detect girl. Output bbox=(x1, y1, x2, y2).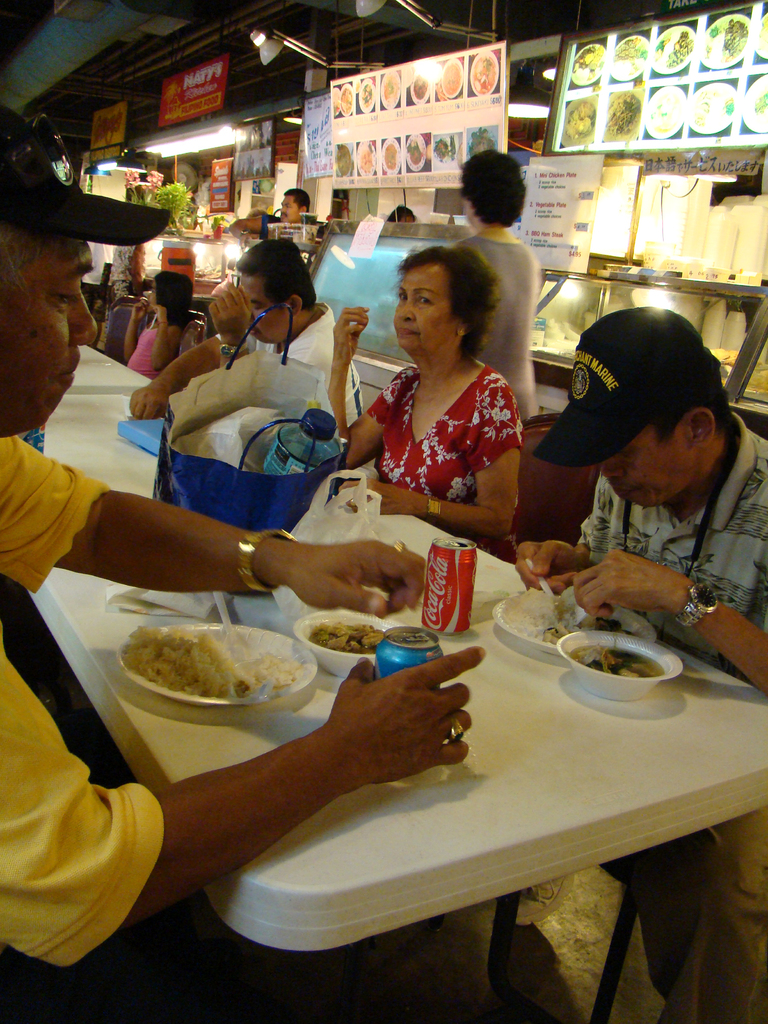
bbox=(123, 271, 195, 384).
